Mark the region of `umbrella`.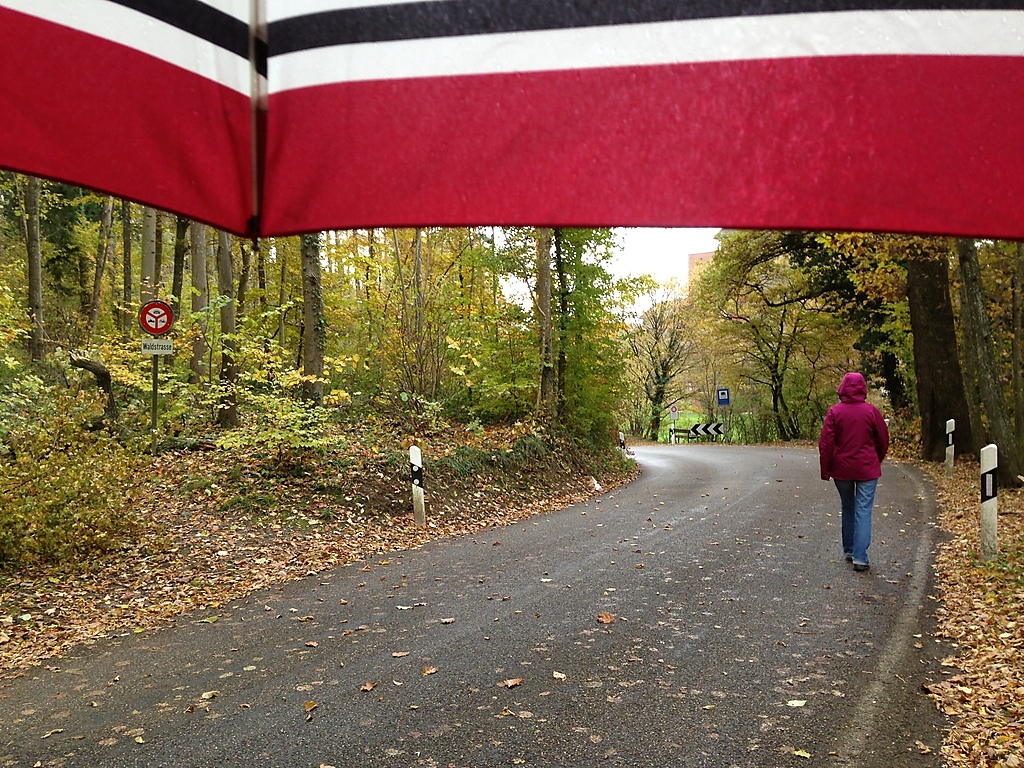
Region: l=0, t=4, r=1016, b=337.
